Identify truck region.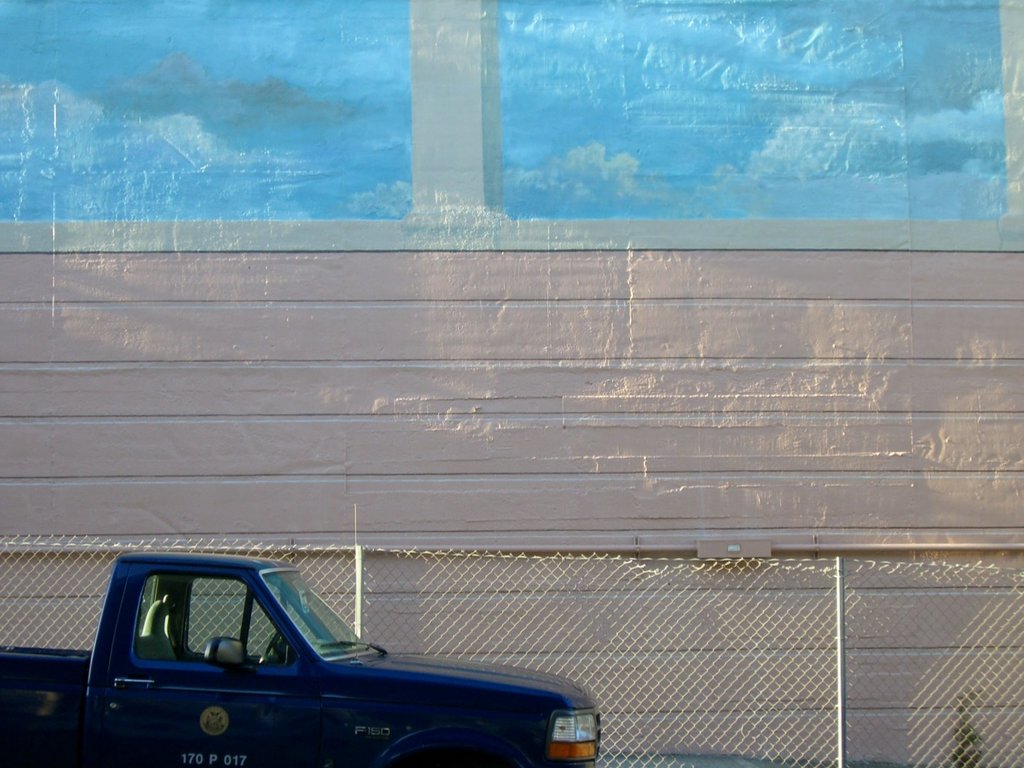
Region: l=54, t=564, r=604, b=764.
